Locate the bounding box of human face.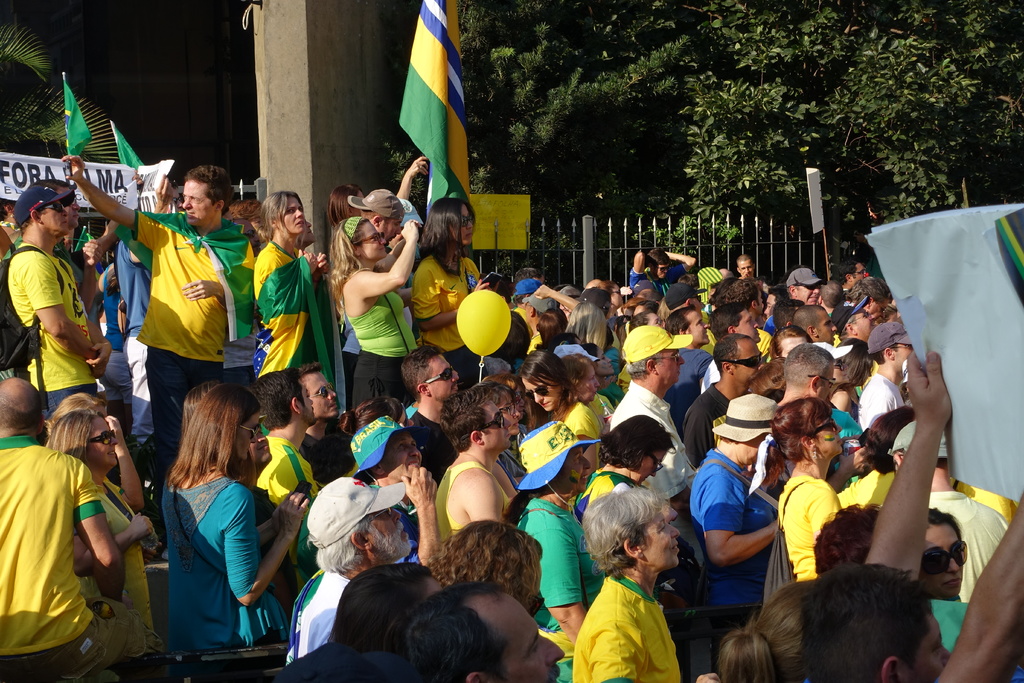
Bounding box: Rect(425, 350, 460, 399).
